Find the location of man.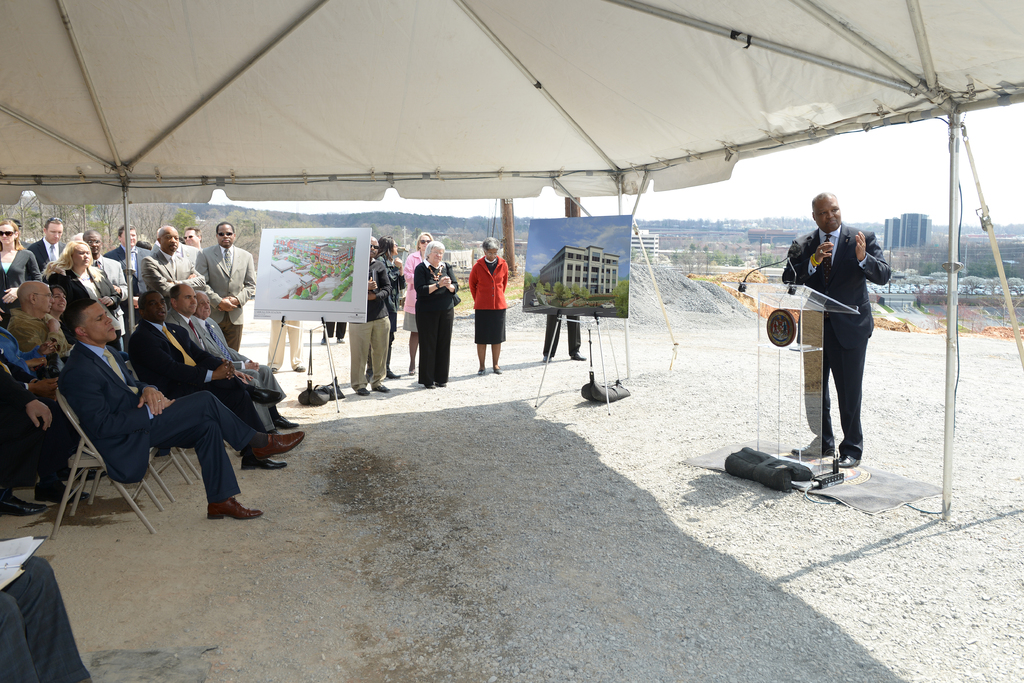
Location: bbox(125, 288, 290, 470).
